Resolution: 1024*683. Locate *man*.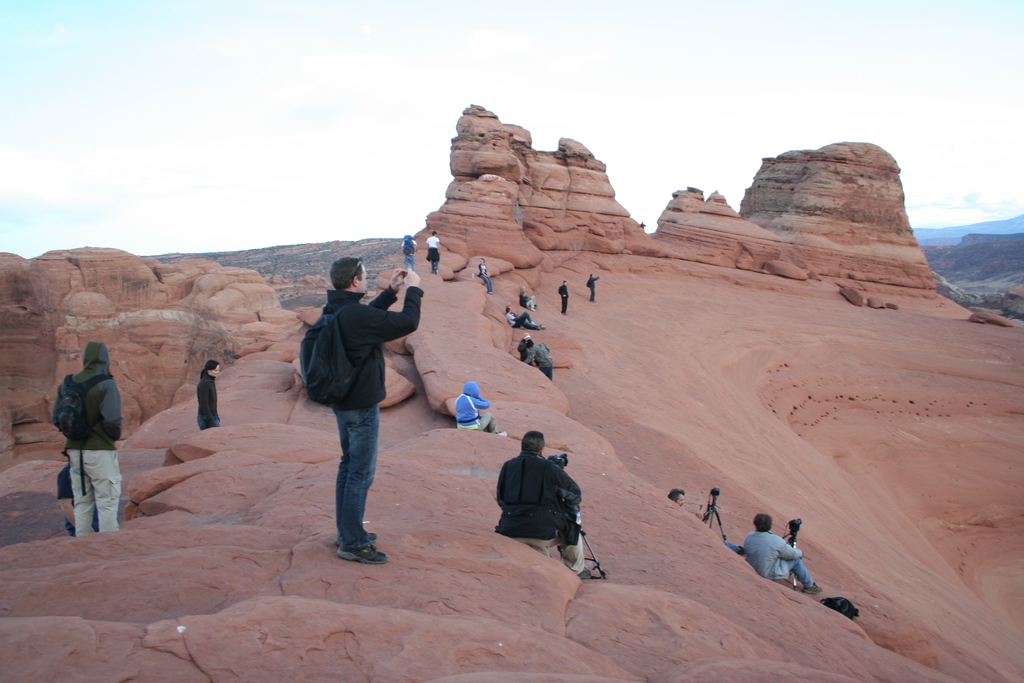
x1=306, y1=257, x2=429, y2=568.
